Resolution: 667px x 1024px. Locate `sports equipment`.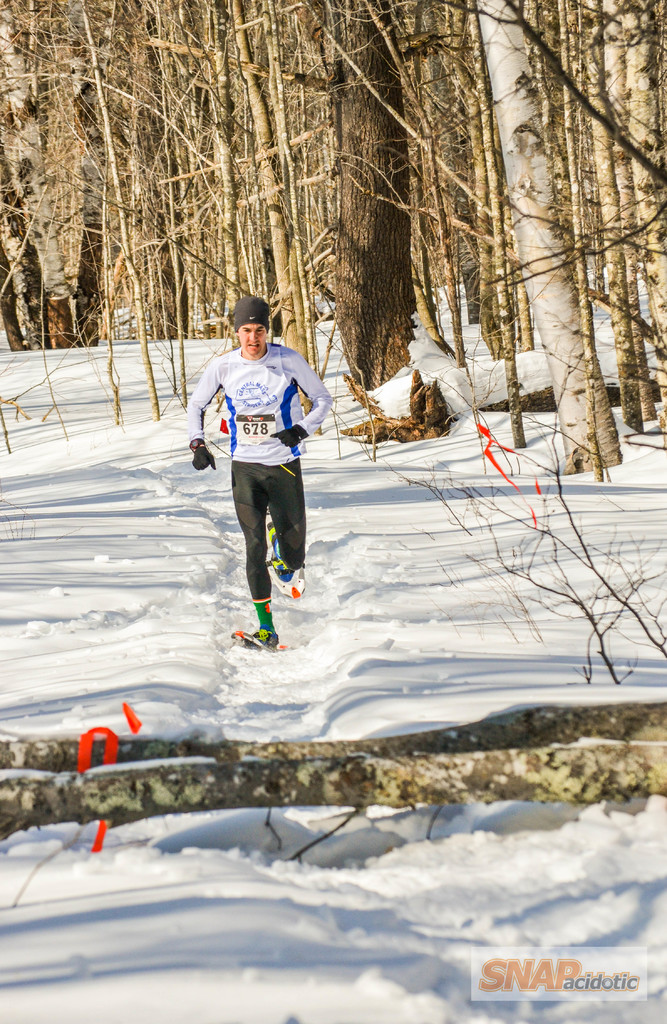
[left=267, top=522, right=305, bottom=598].
